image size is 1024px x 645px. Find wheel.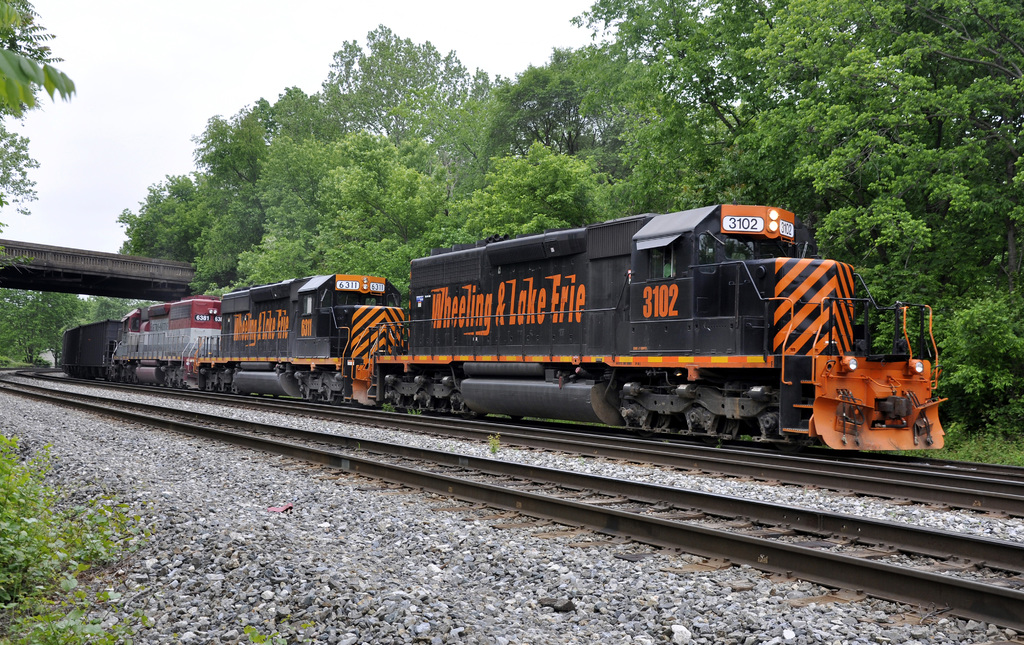
Rect(775, 443, 801, 452).
